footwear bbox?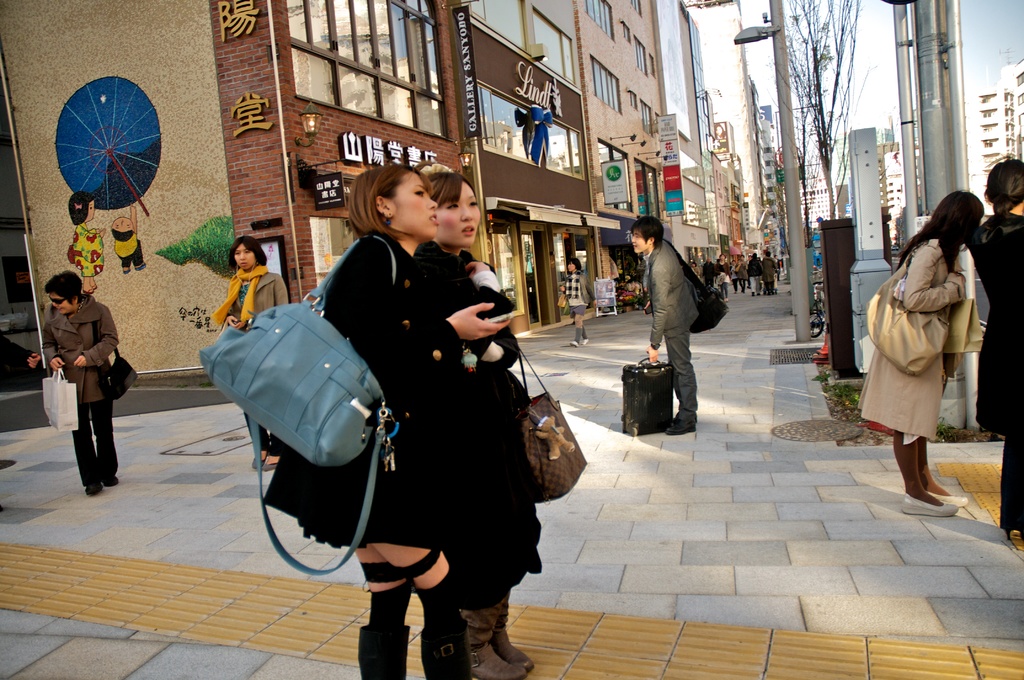
751:290:753:294
